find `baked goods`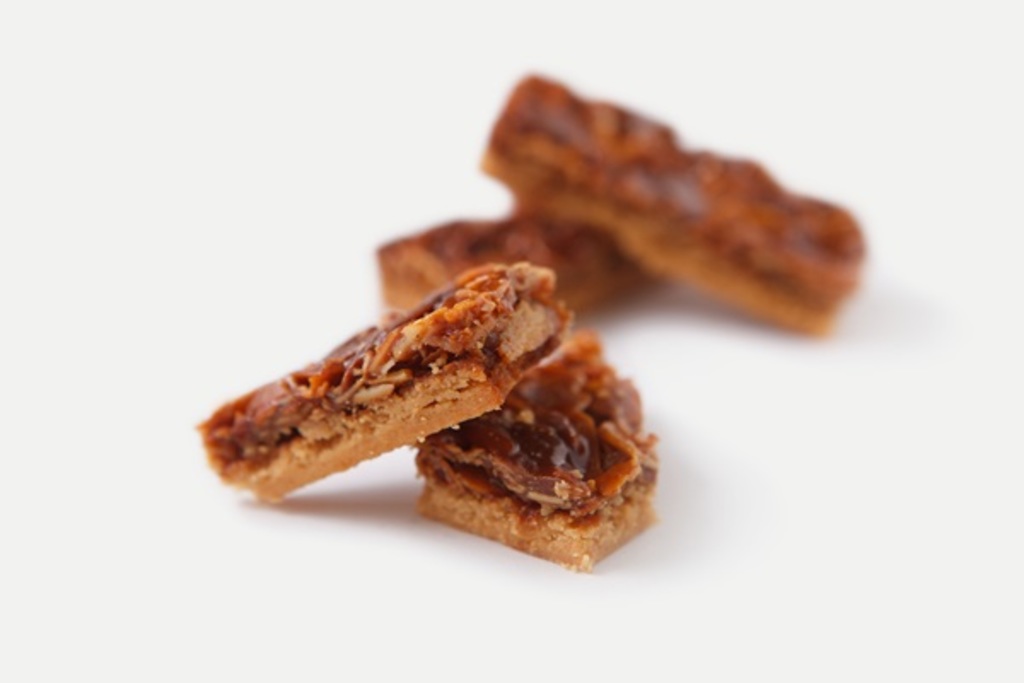
[left=205, top=239, right=573, bottom=505]
